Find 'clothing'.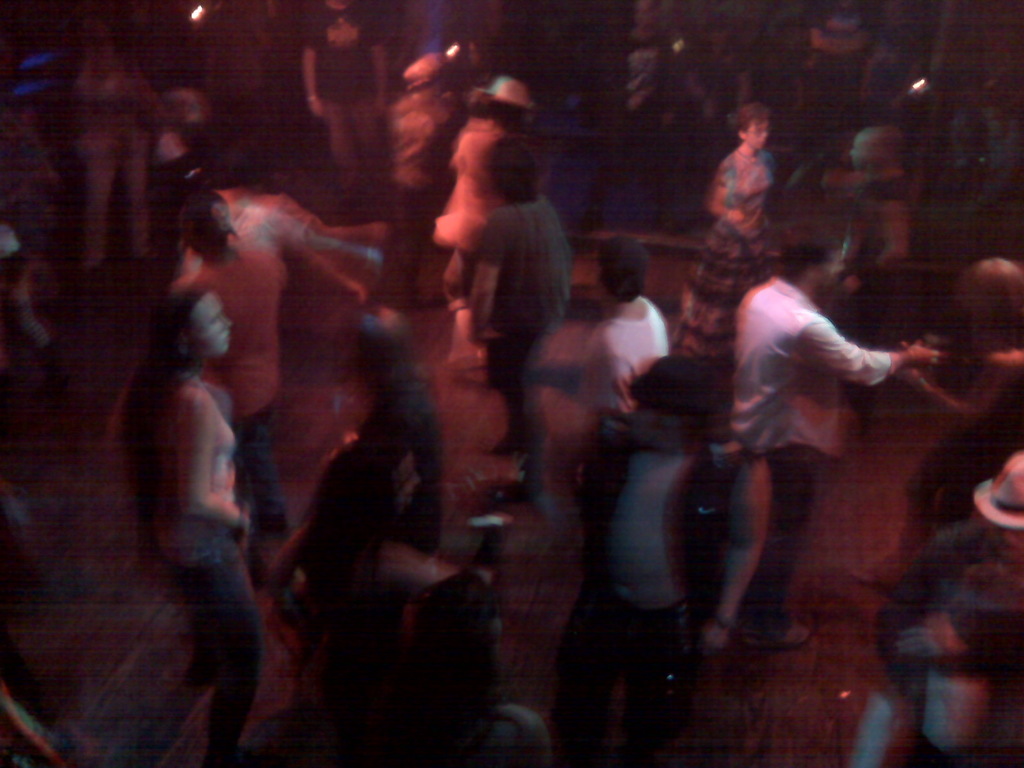
box(166, 238, 288, 562).
